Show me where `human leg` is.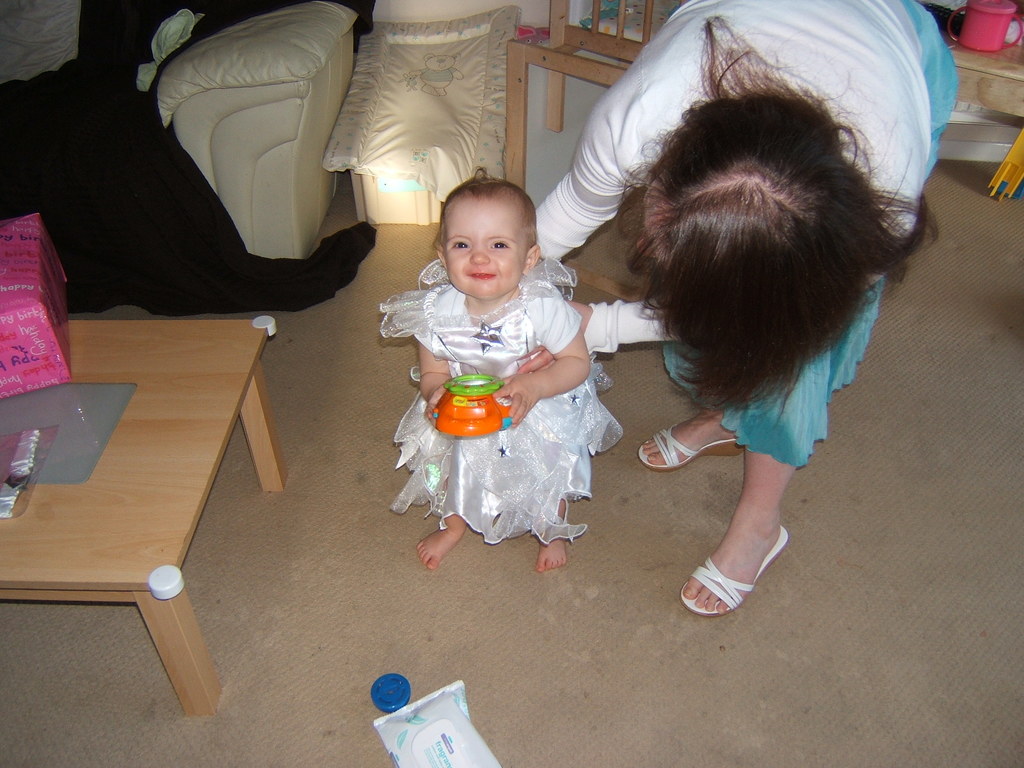
`human leg` is at x1=683 y1=418 x2=806 y2=618.
